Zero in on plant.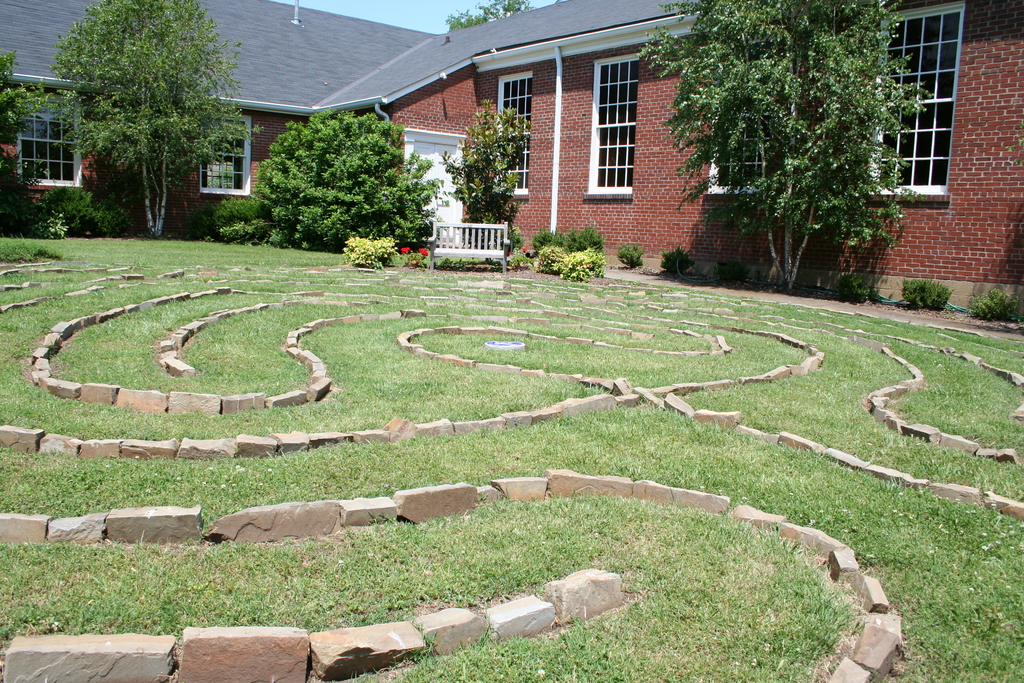
Zeroed in: 236/94/440/247.
